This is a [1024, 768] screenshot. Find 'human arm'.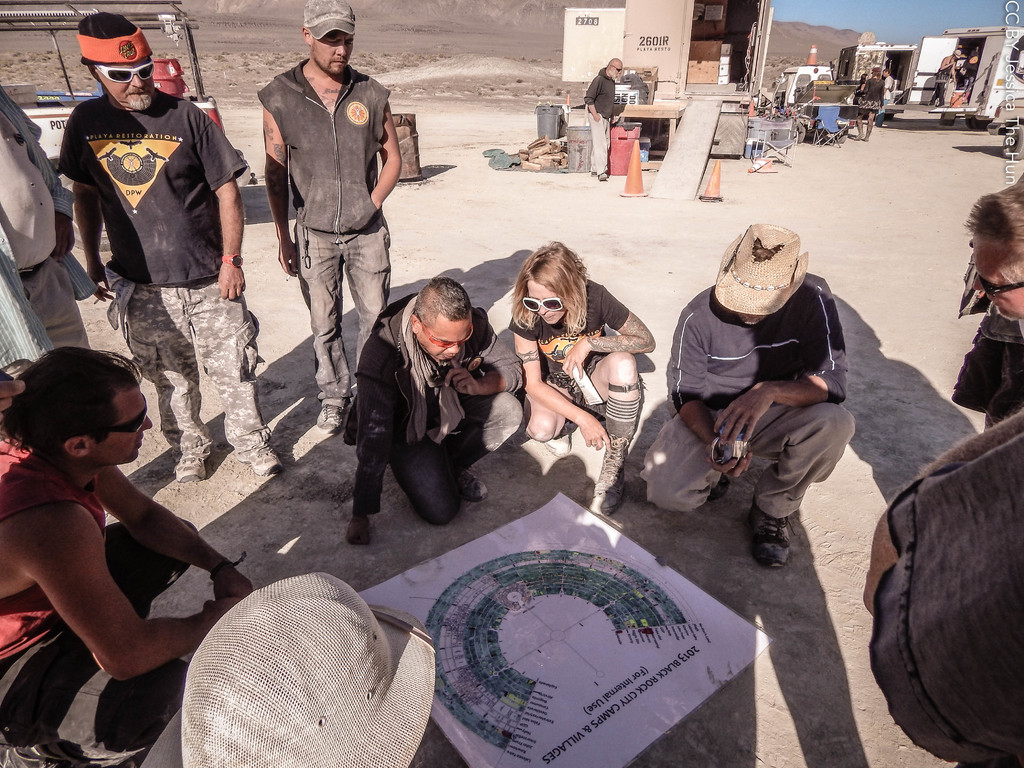
Bounding box: 510,360,607,459.
